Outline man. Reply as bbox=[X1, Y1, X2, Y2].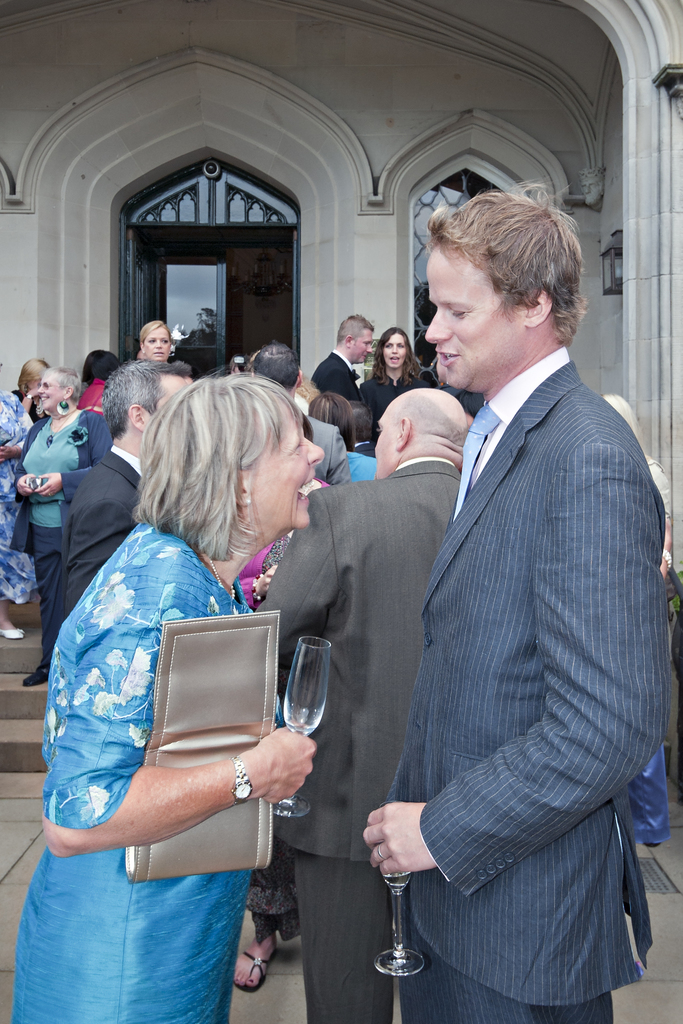
bbox=[313, 314, 374, 400].
